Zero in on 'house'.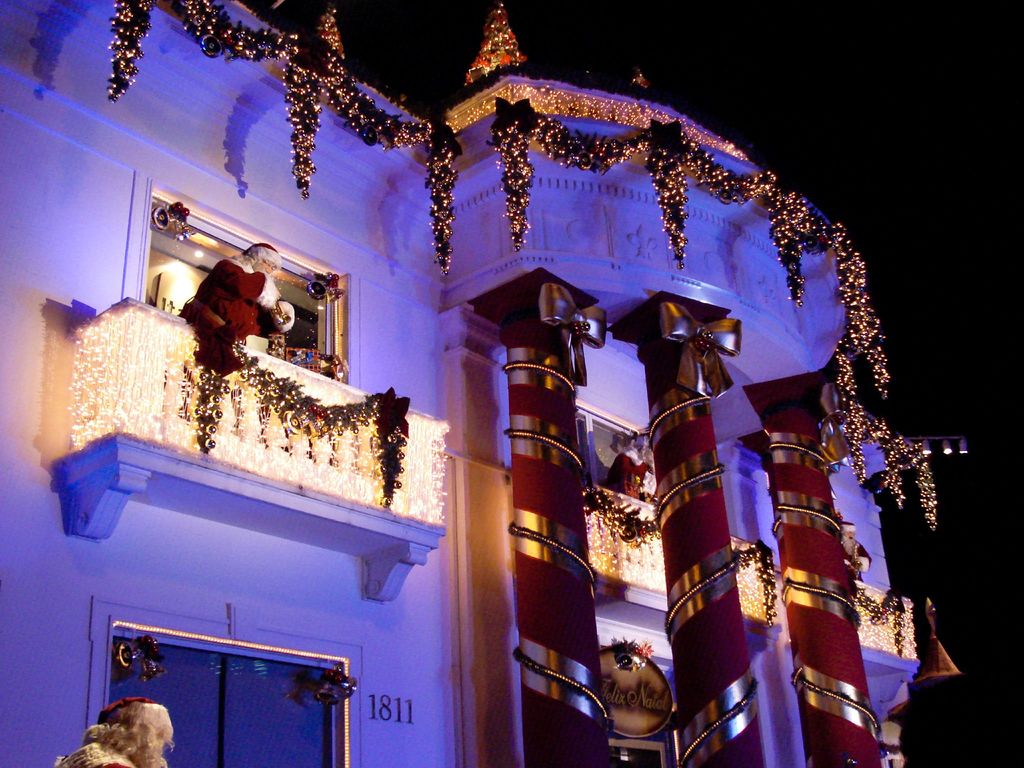
Zeroed in: 0 0 968 767.
